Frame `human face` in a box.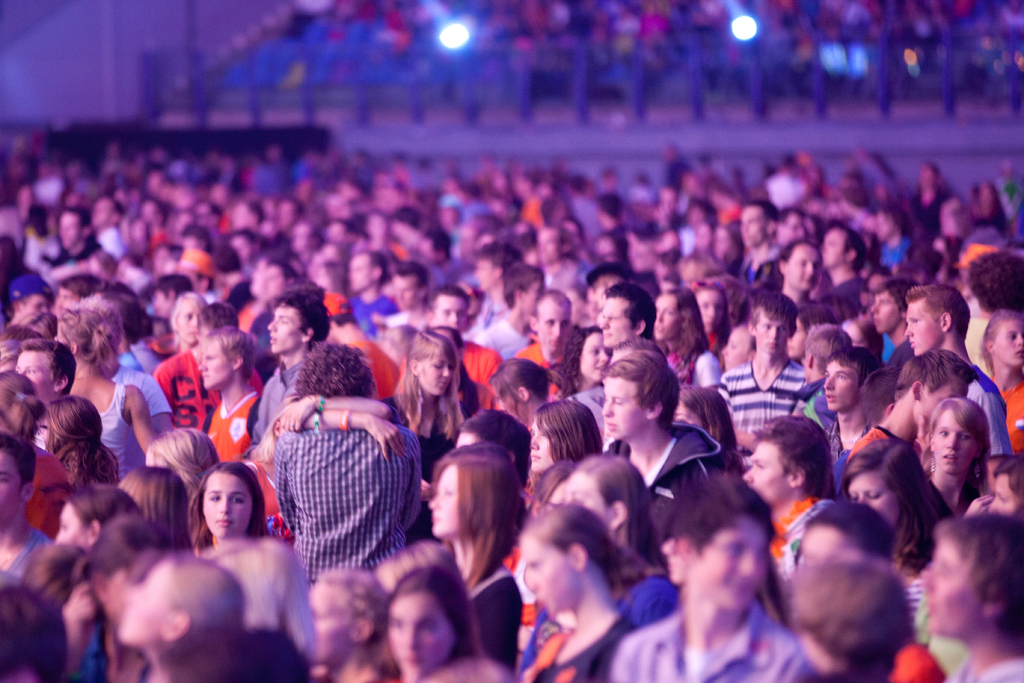
x1=203 y1=470 x2=252 y2=540.
